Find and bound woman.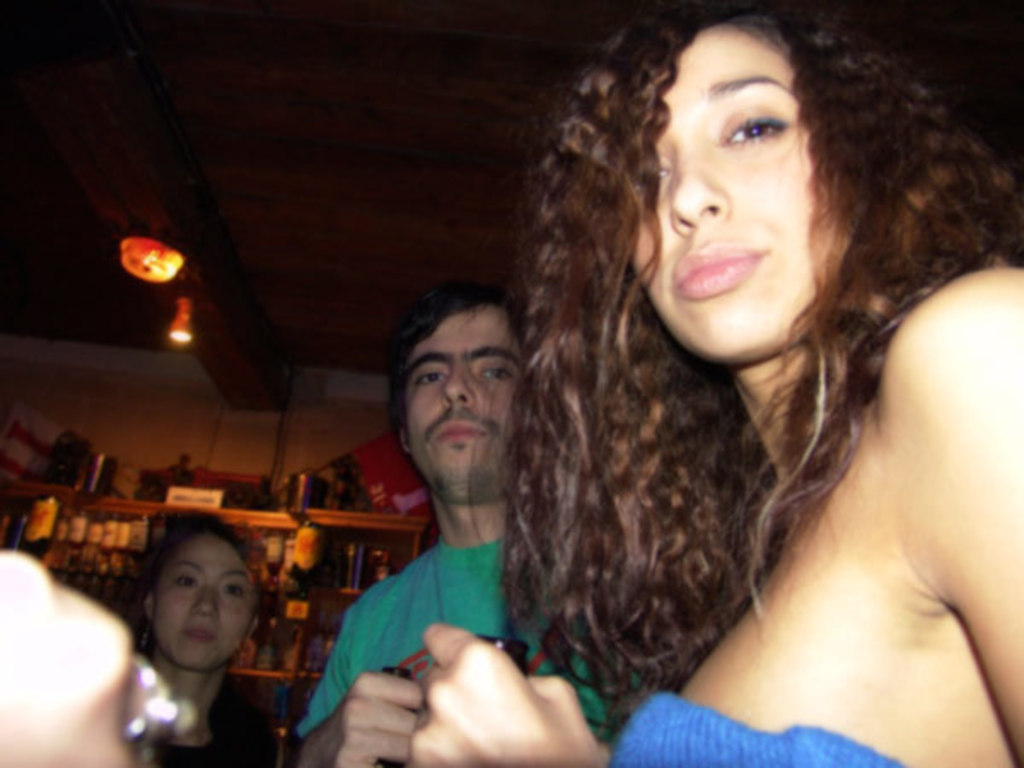
Bound: {"left": 451, "top": 0, "right": 1023, "bottom": 766}.
